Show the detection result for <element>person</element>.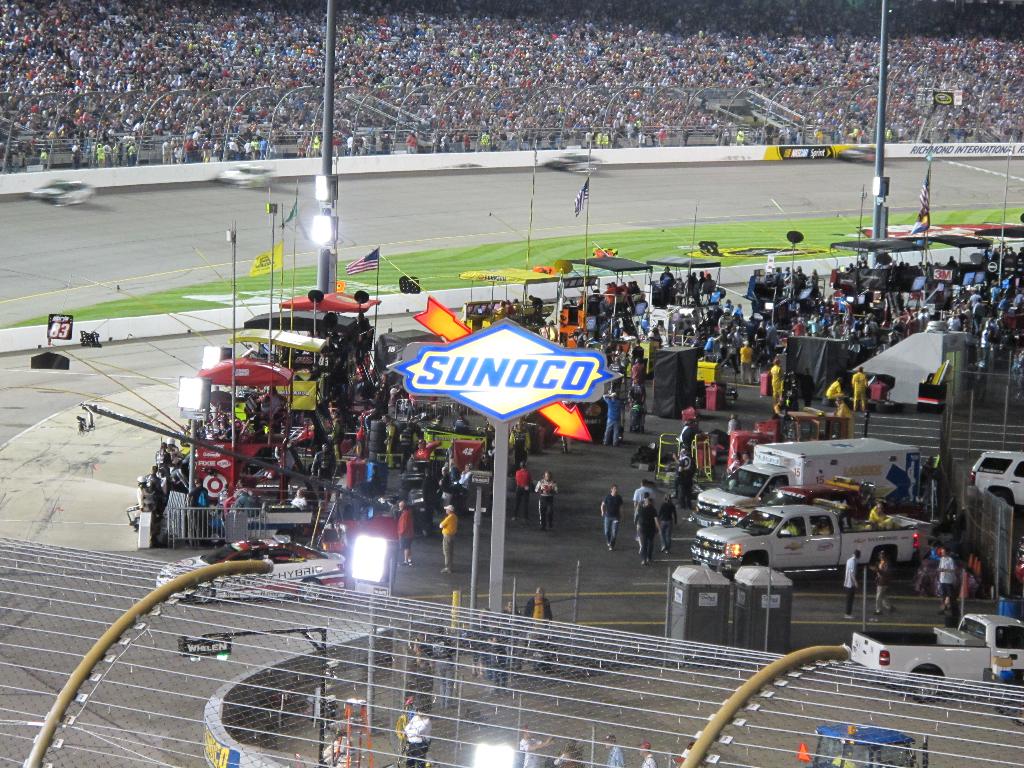
region(439, 504, 458, 574).
